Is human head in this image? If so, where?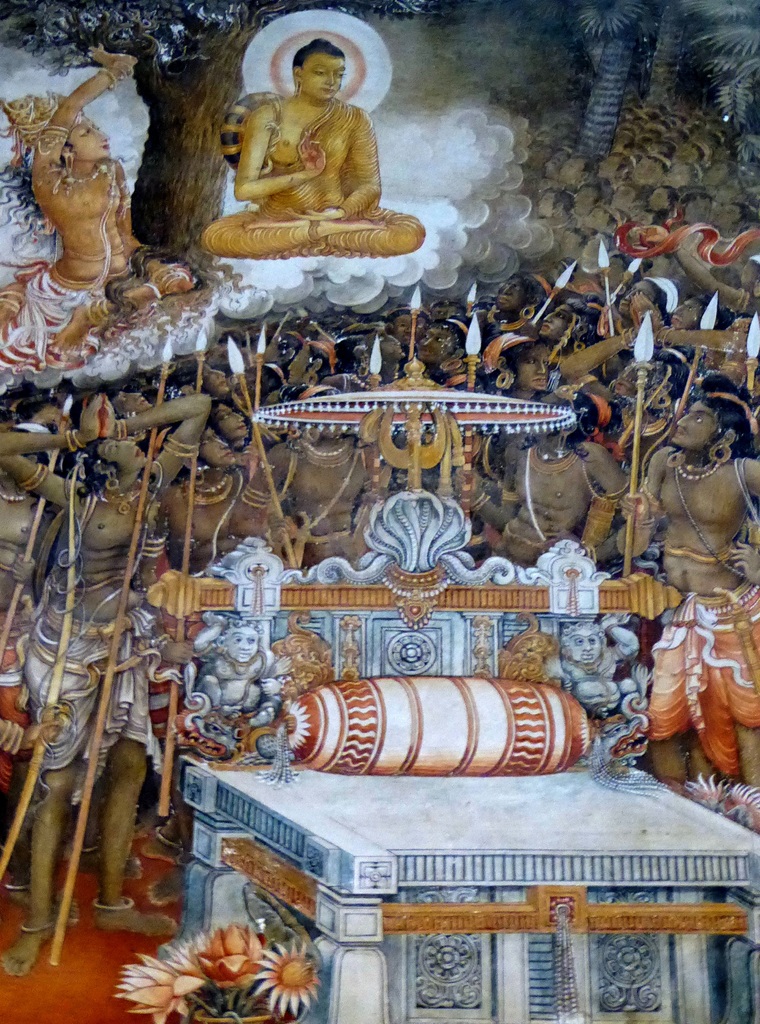
Yes, at <box>668,393,747,460</box>.
